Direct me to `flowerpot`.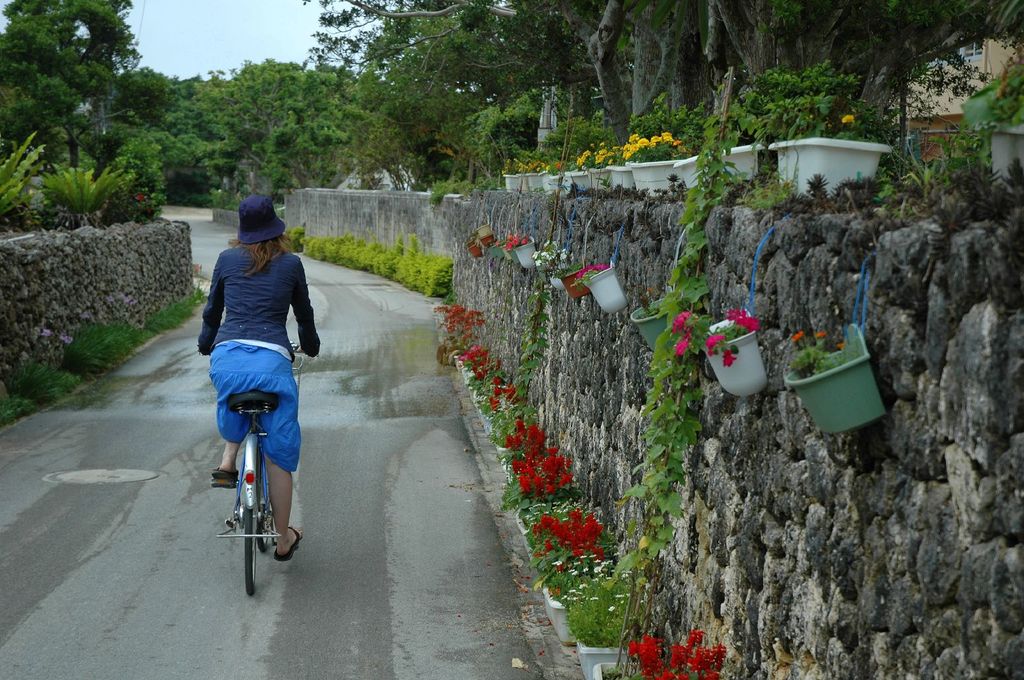
Direction: l=561, t=171, r=589, b=198.
